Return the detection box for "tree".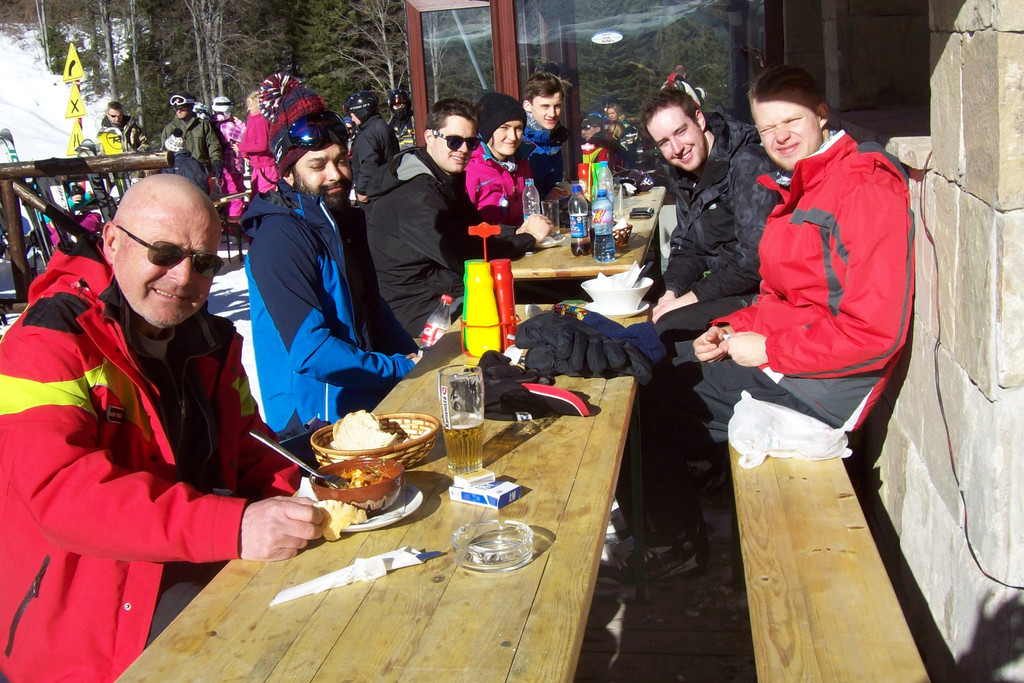
select_region(100, 0, 174, 135).
